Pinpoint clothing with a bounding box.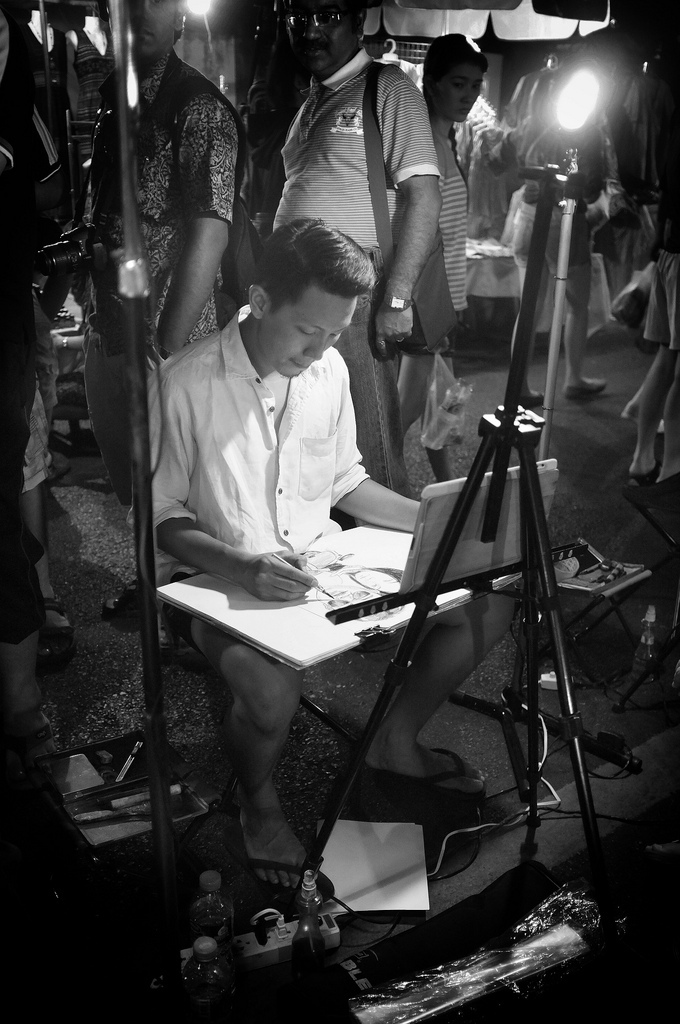
<bbox>73, 58, 247, 526</bbox>.
